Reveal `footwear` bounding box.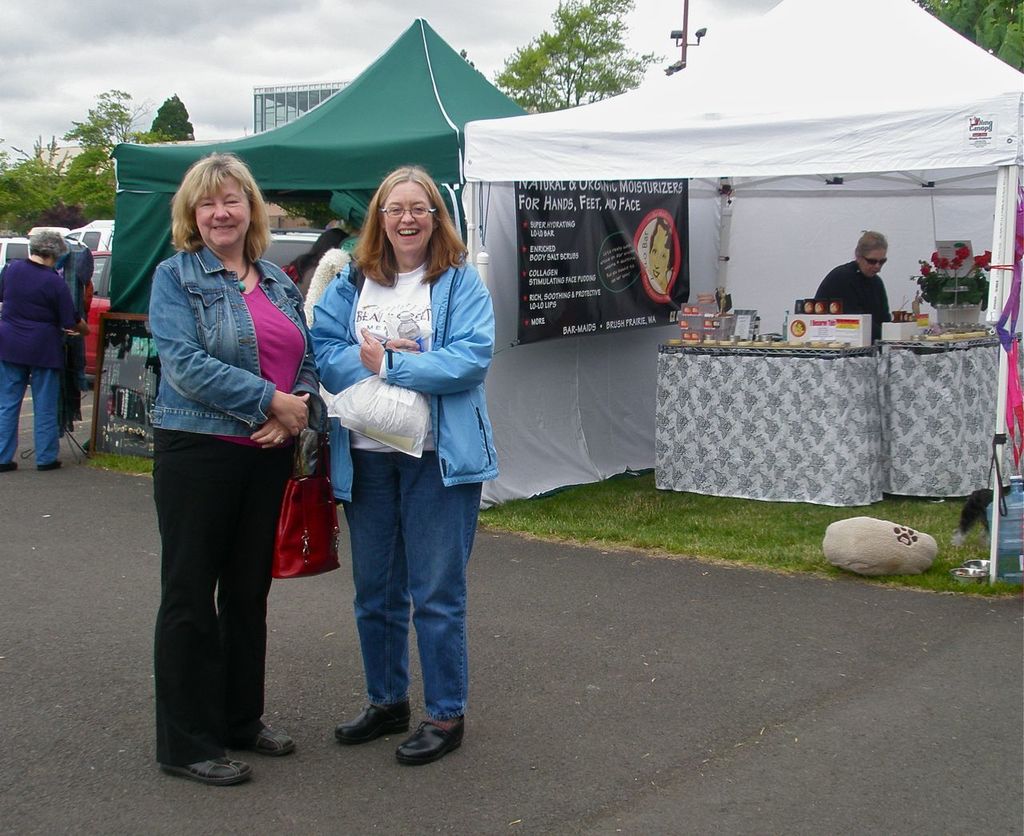
Revealed: (152, 755, 250, 788).
